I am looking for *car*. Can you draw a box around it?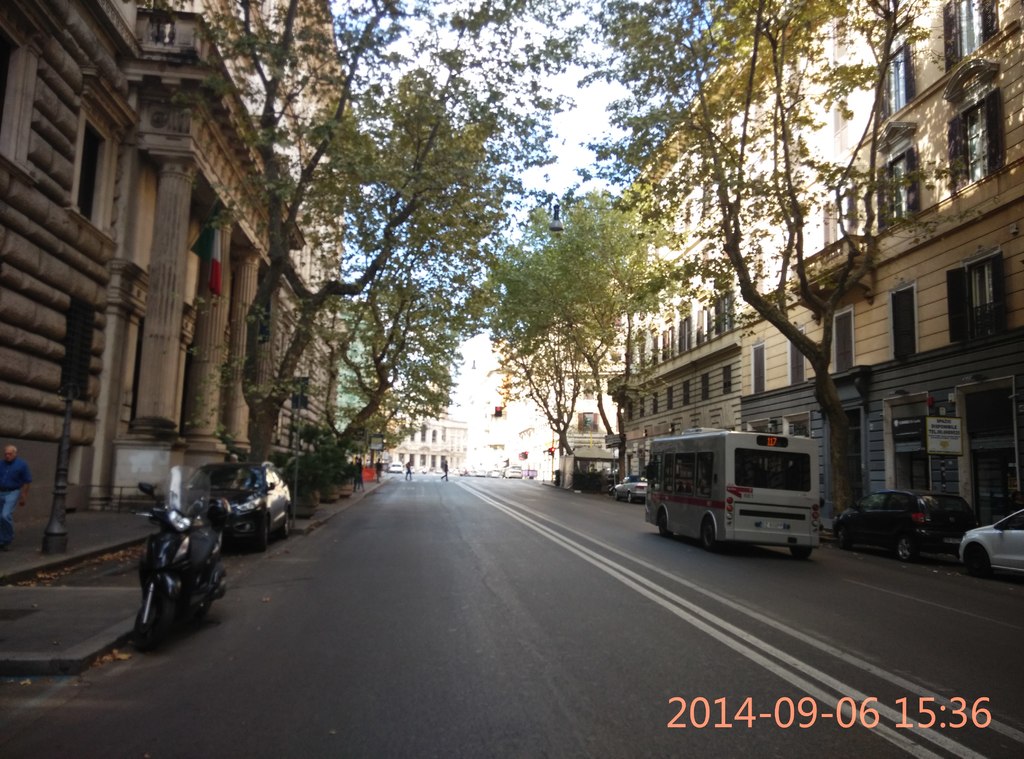
Sure, the bounding box is locate(503, 464, 524, 477).
